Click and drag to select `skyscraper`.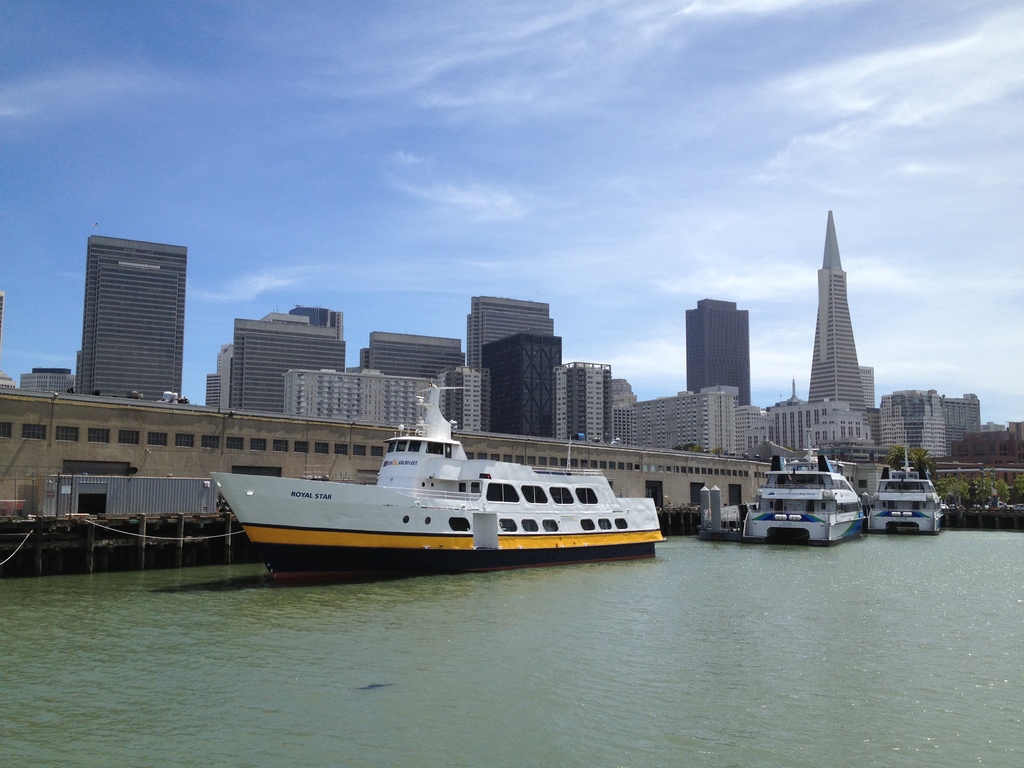
Selection: select_region(687, 300, 760, 396).
